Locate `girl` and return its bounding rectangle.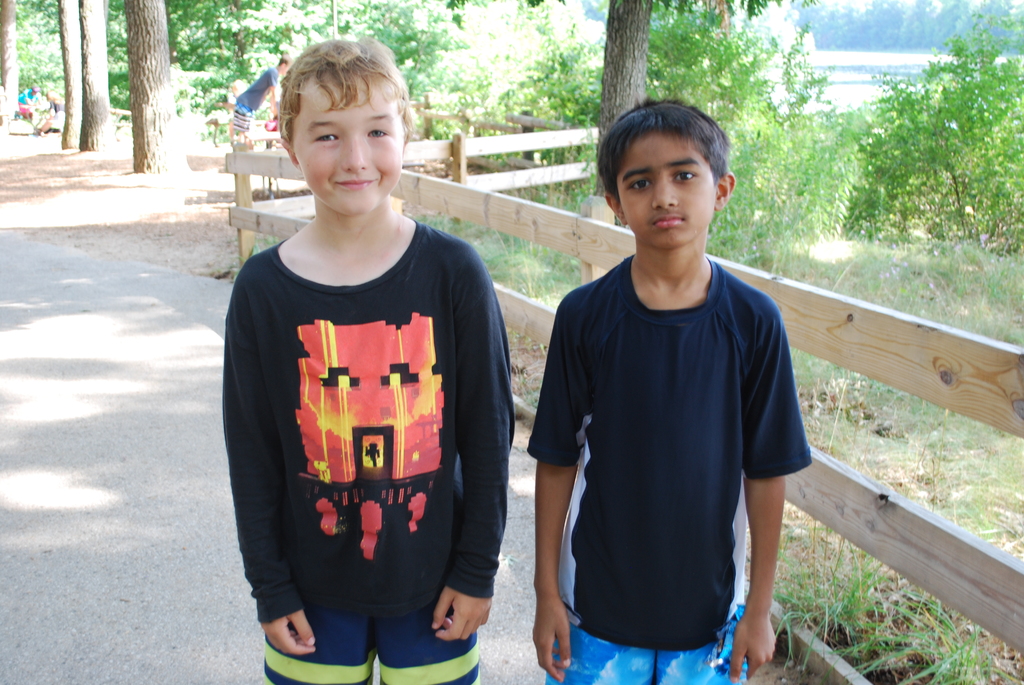
bbox(224, 36, 515, 684).
